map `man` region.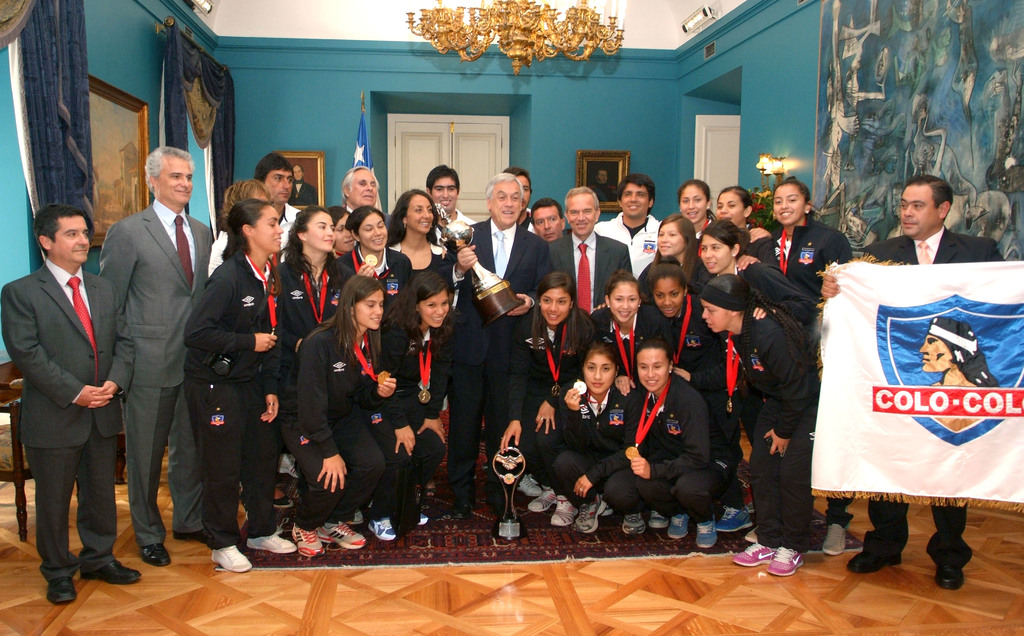
Mapped to l=601, t=176, r=664, b=276.
